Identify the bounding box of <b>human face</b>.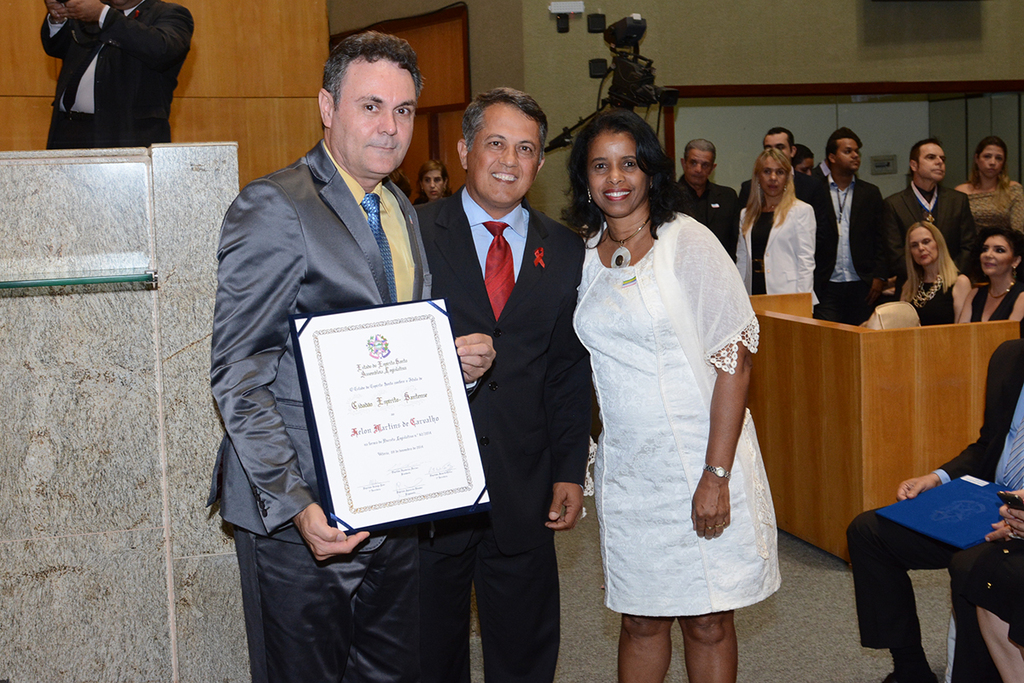
box=[771, 158, 789, 196].
